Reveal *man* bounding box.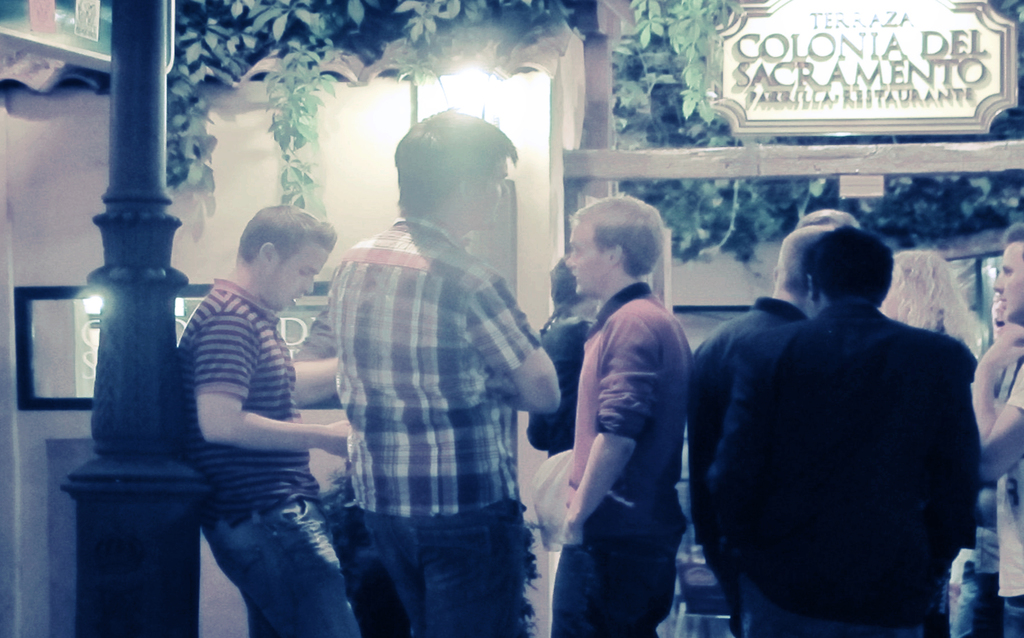
Revealed: region(174, 205, 374, 637).
